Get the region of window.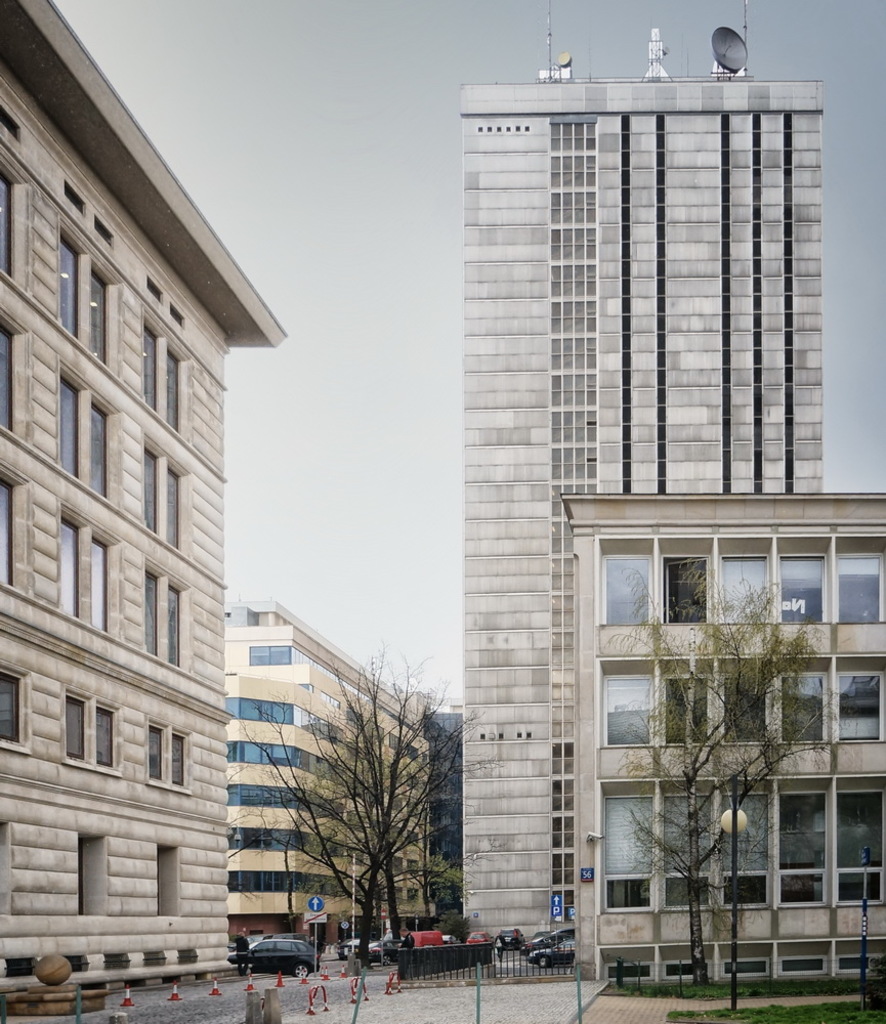
{"left": 84, "top": 403, "right": 110, "bottom": 503}.
